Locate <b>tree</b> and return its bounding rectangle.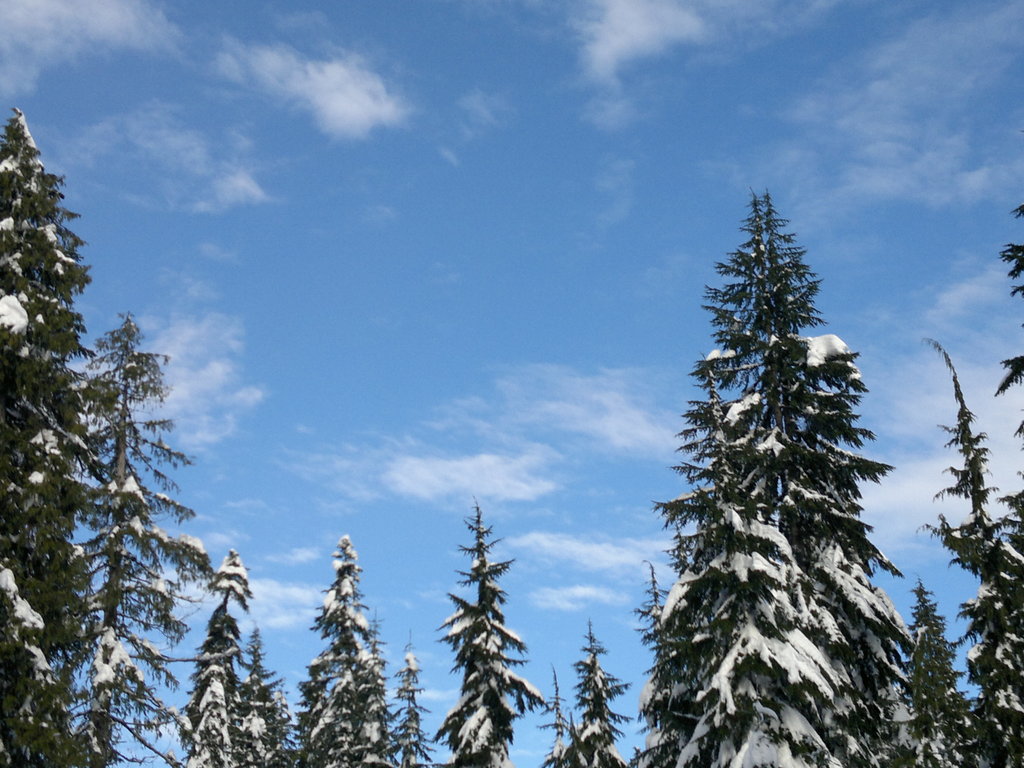
left=643, top=186, right=900, bottom=734.
